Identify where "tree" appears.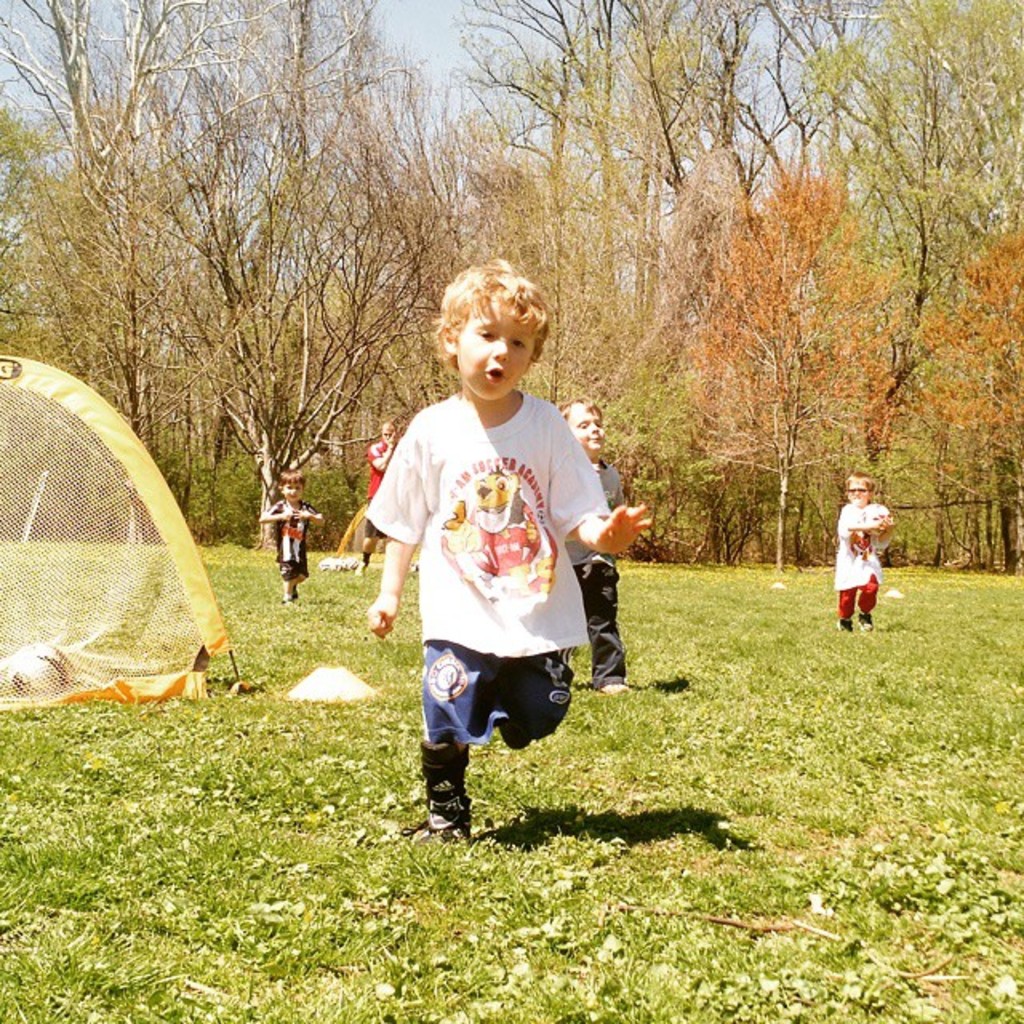
Appears at <bbox>606, 91, 971, 576</bbox>.
